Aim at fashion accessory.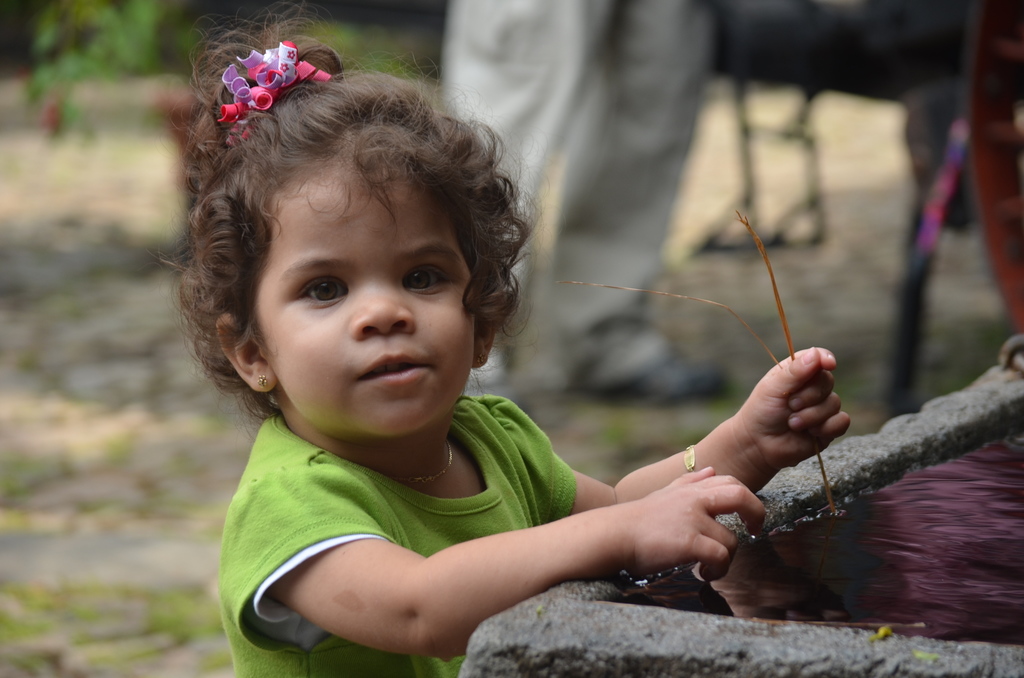
Aimed at 257/373/271/391.
